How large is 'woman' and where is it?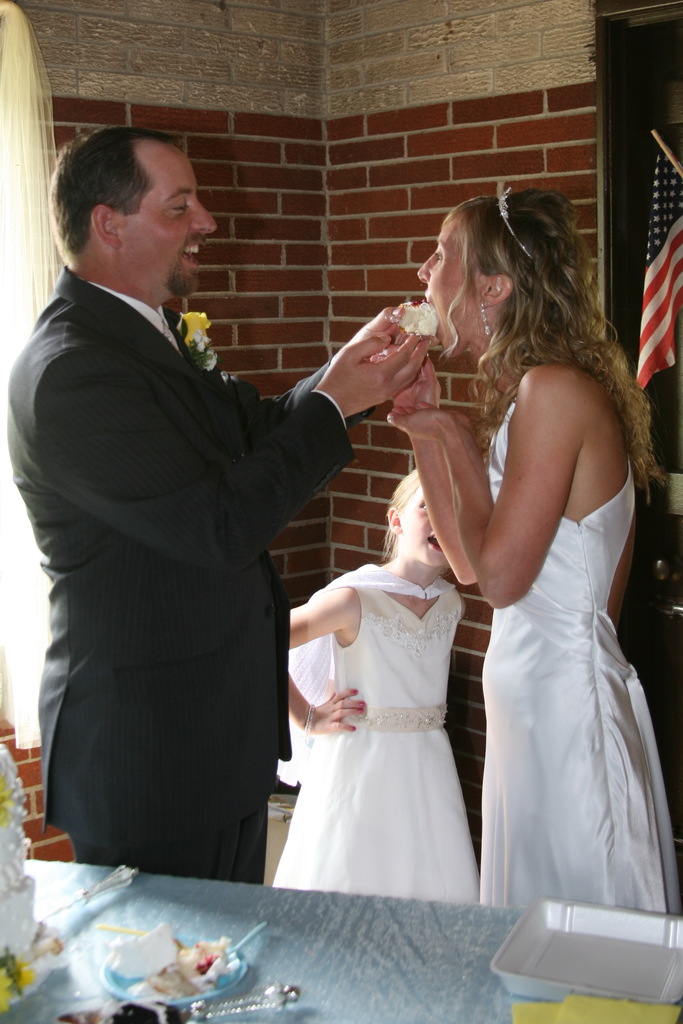
Bounding box: (400, 152, 661, 999).
